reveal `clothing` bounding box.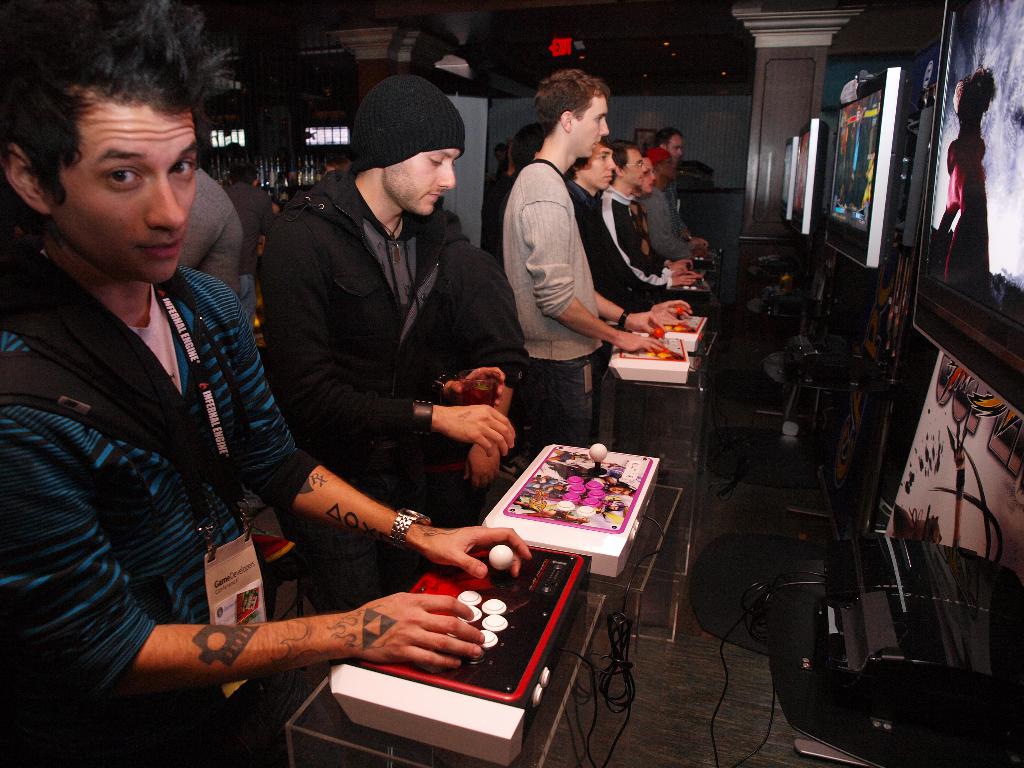
Revealed: <bbox>564, 179, 669, 307</bbox>.
